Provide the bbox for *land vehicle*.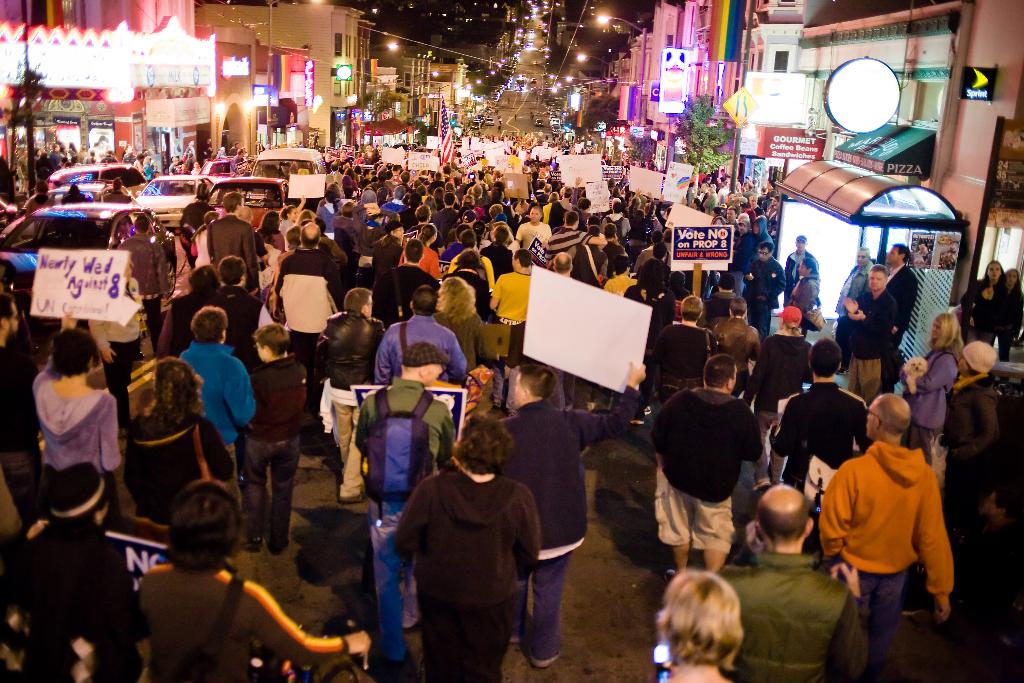
bbox=(251, 147, 324, 180).
